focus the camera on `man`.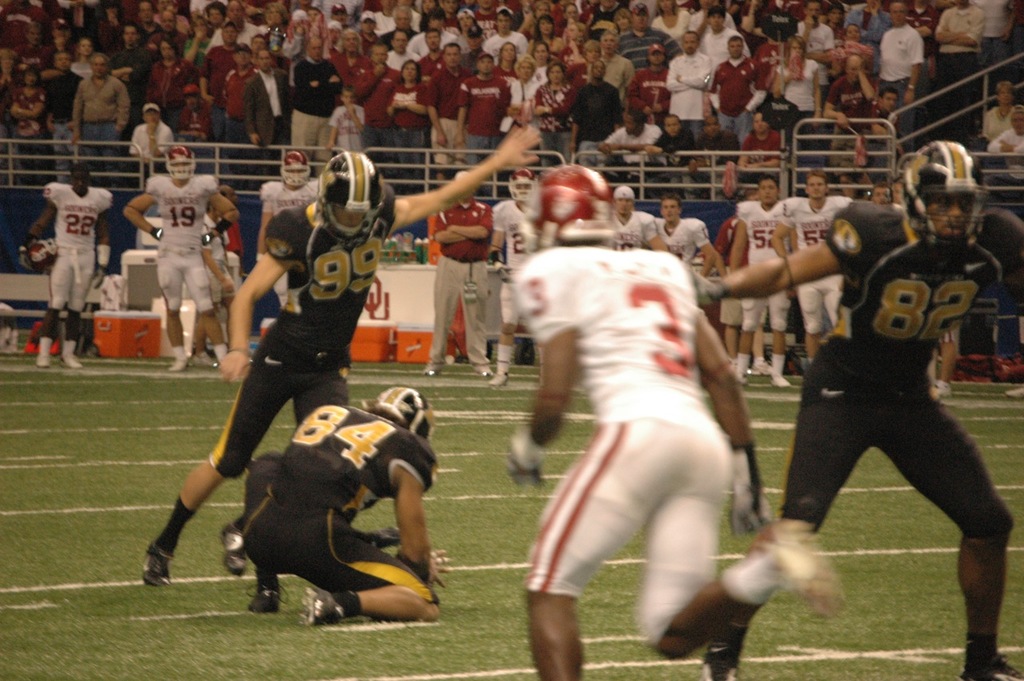
Focus region: <bbox>72, 53, 127, 185</bbox>.
